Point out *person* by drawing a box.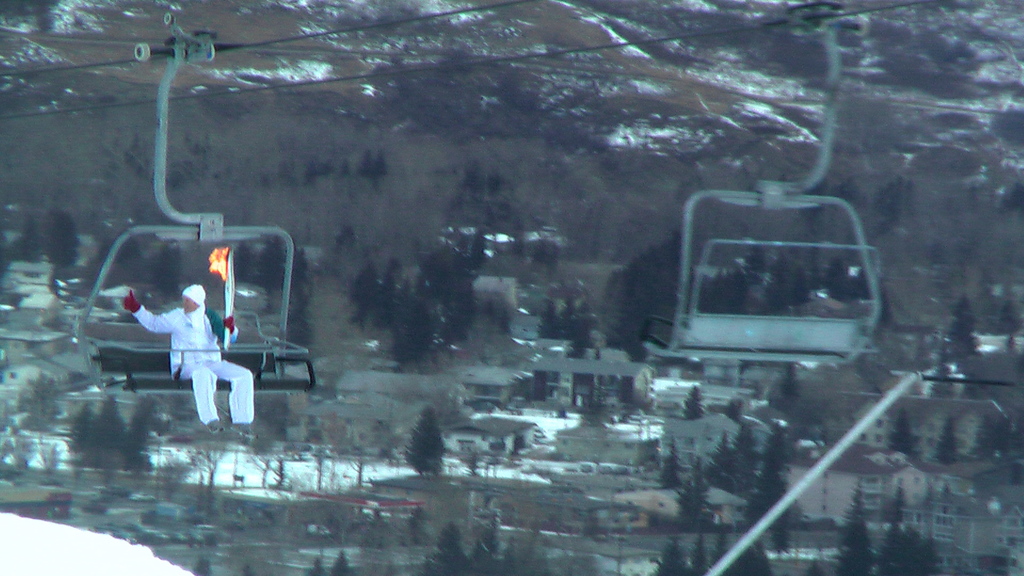
111,287,256,442.
